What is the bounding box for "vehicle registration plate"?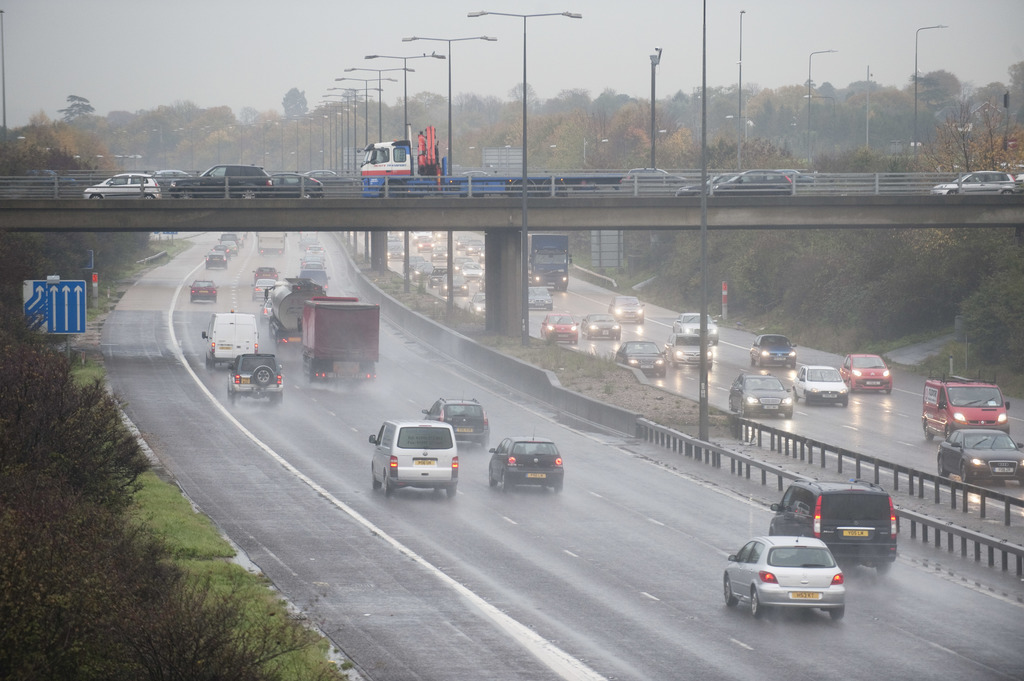
box=[843, 532, 869, 537].
